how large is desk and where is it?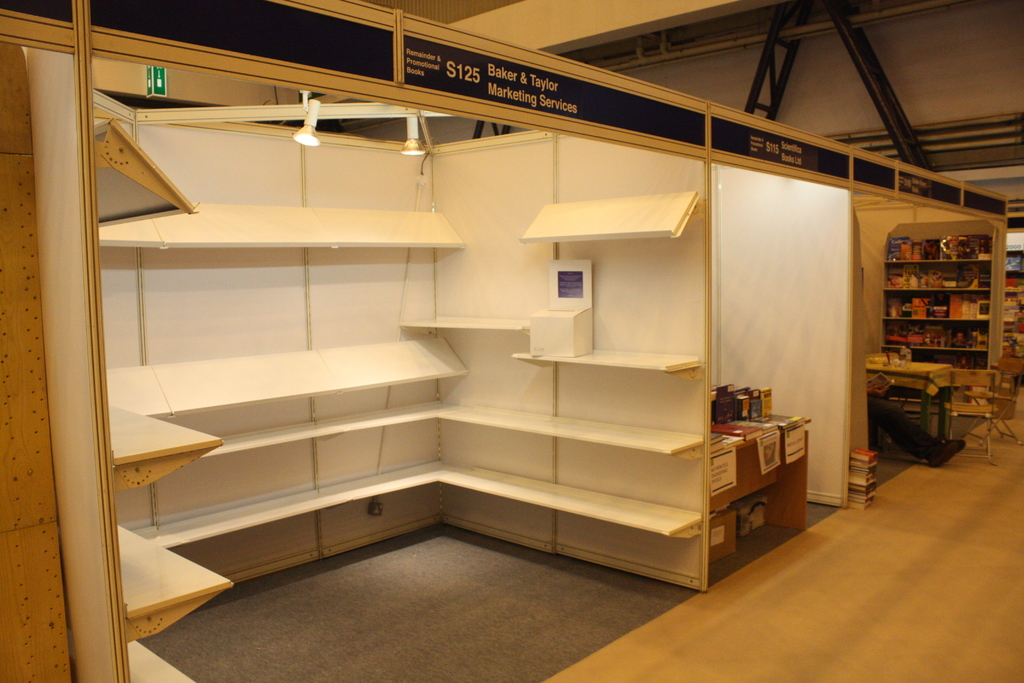
Bounding box: x1=666, y1=374, x2=819, y2=578.
